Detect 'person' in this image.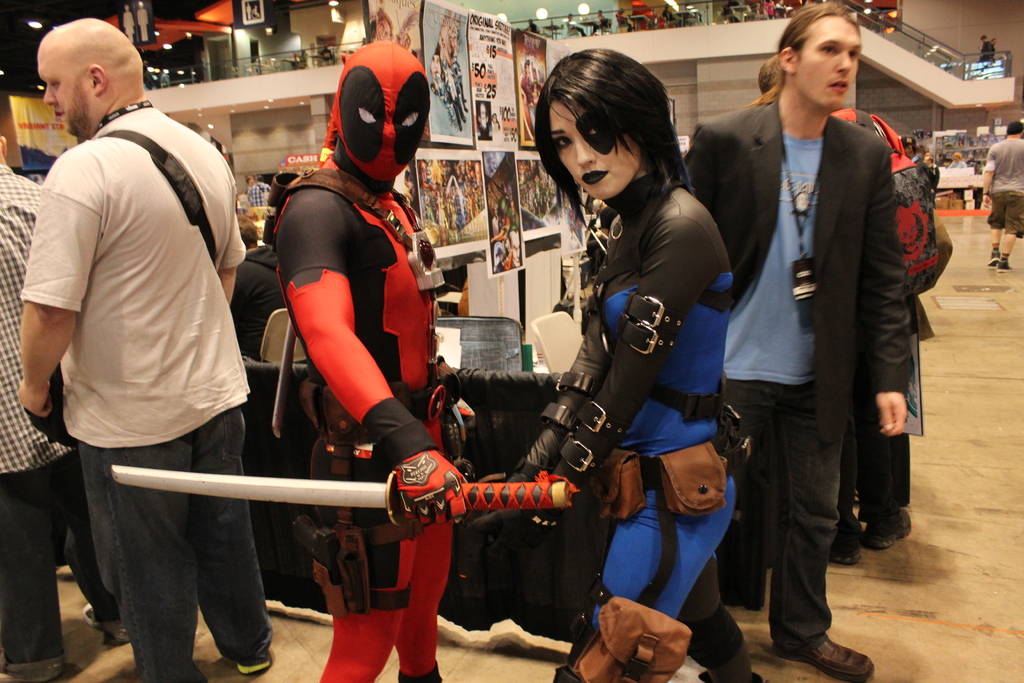
Detection: 989:38:1000:56.
